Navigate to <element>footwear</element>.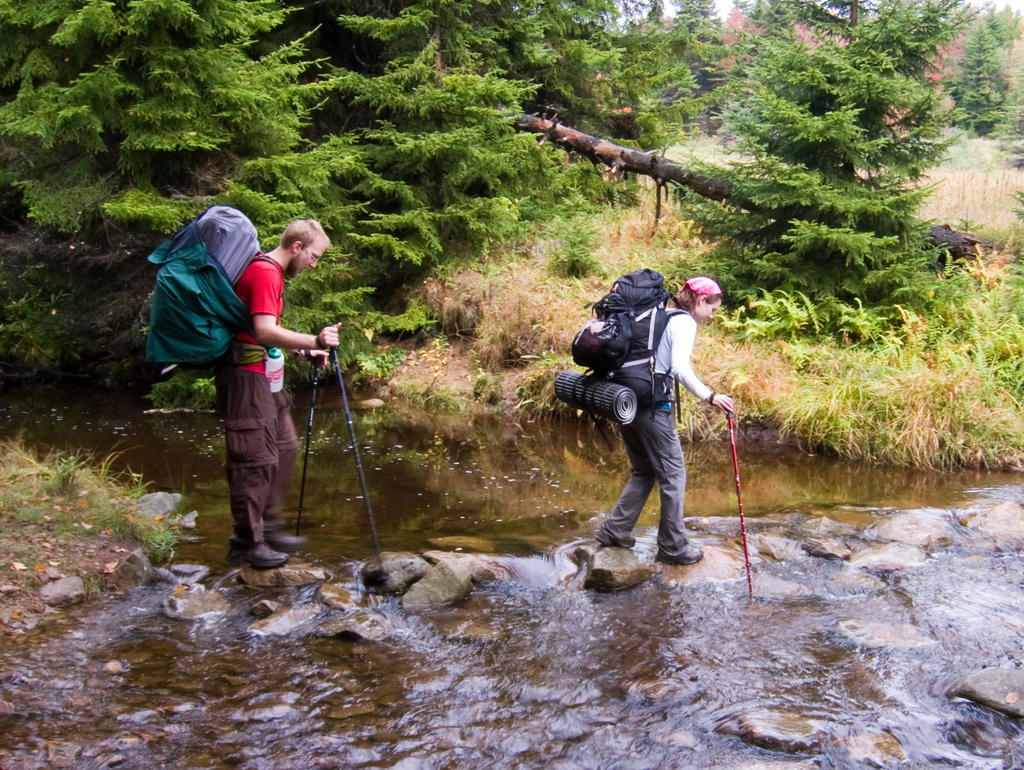
Navigation target: 223 539 292 570.
